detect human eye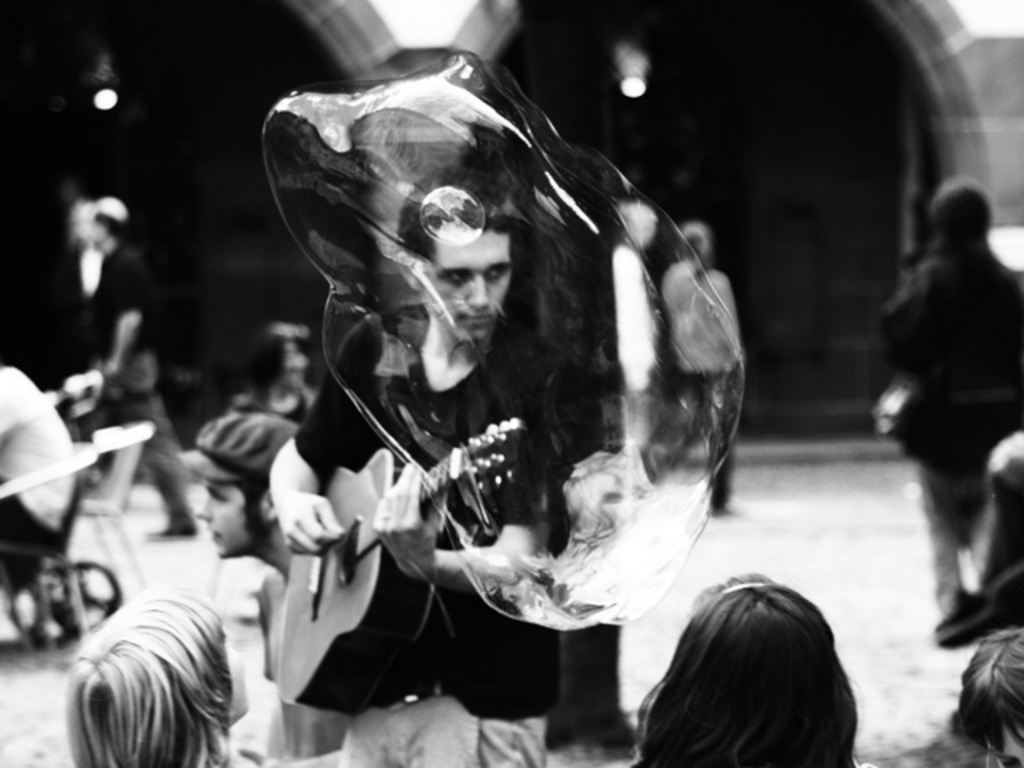
Rect(446, 266, 472, 290)
